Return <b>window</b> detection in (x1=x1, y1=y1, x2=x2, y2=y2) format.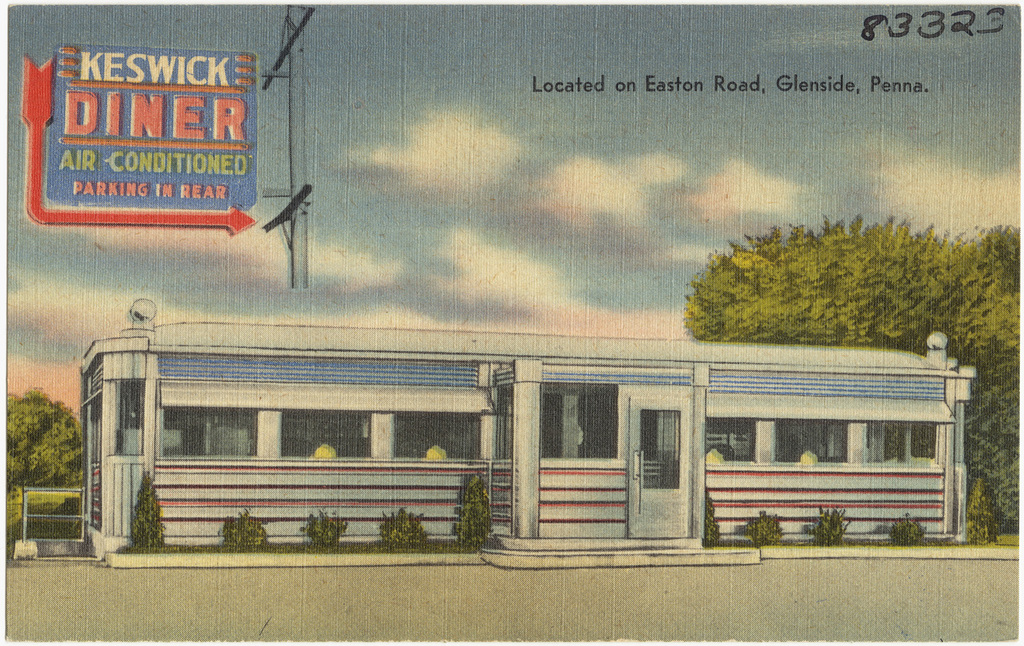
(x1=394, y1=409, x2=481, y2=466).
